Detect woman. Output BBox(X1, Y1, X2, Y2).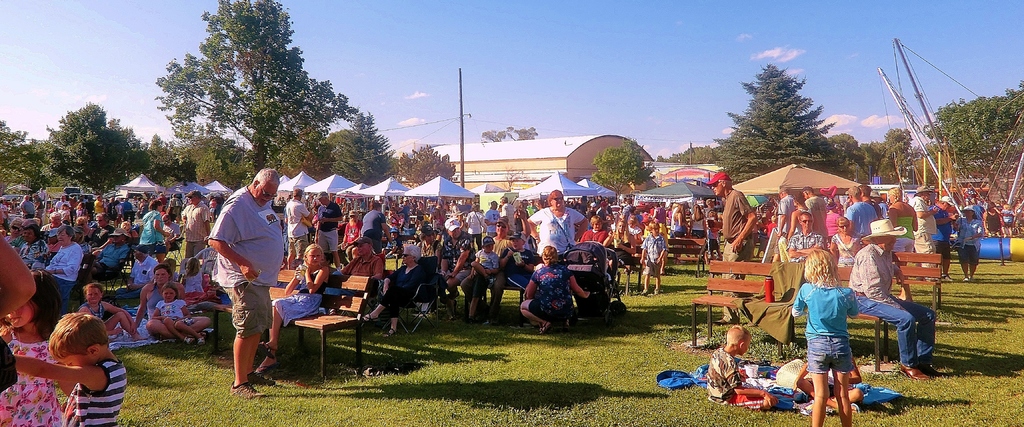
BBox(982, 202, 1006, 236).
